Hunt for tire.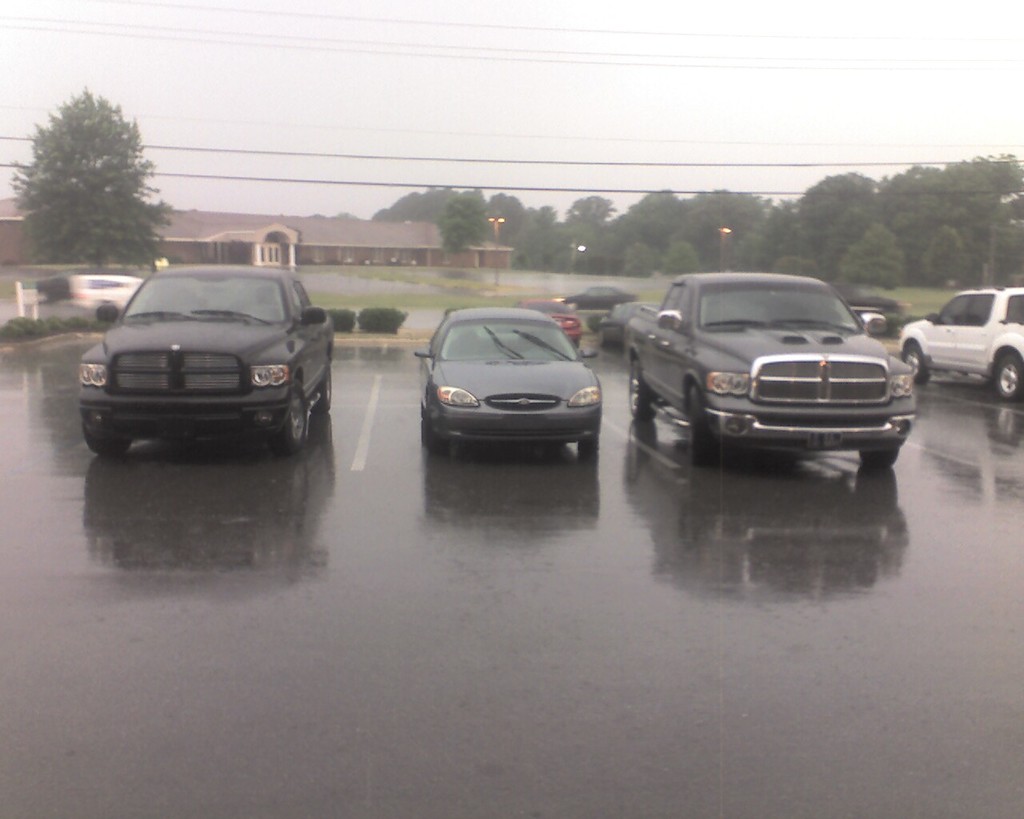
Hunted down at [left=688, top=386, right=718, bottom=466].
